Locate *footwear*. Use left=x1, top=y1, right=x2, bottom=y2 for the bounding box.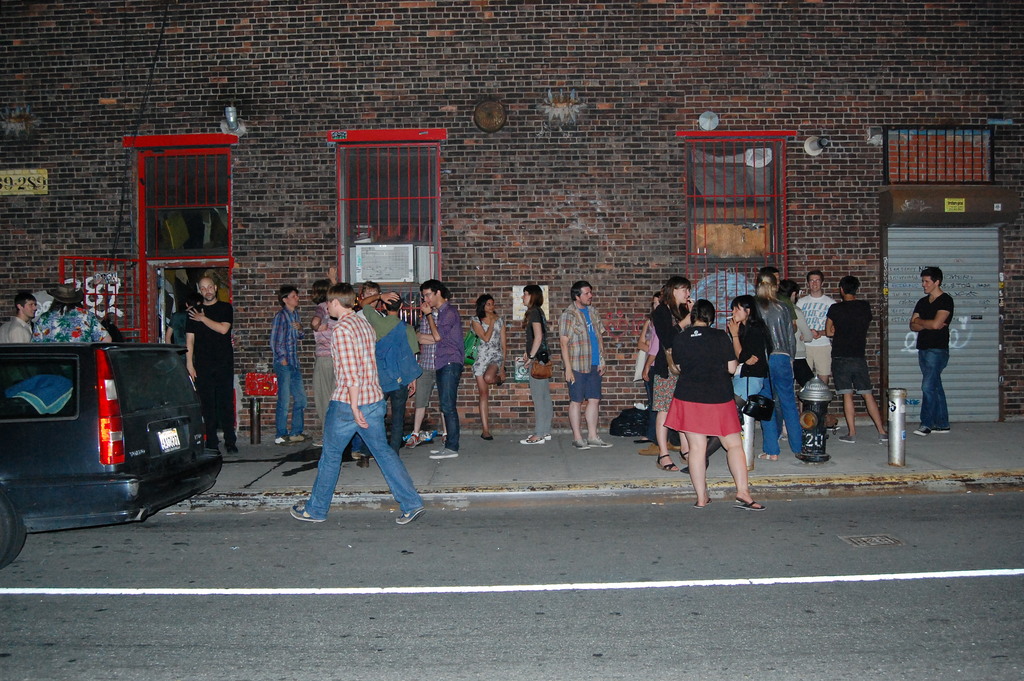
left=353, top=452, right=361, bottom=458.
